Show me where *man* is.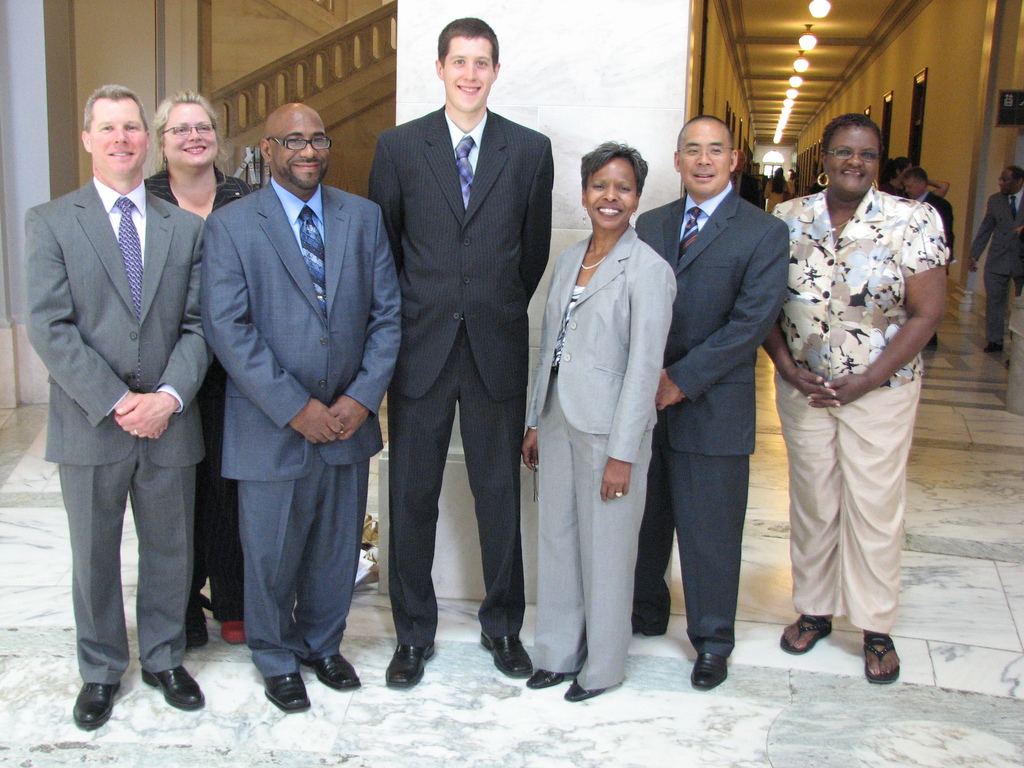
*man* is at detection(967, 160, 1023, 351).
